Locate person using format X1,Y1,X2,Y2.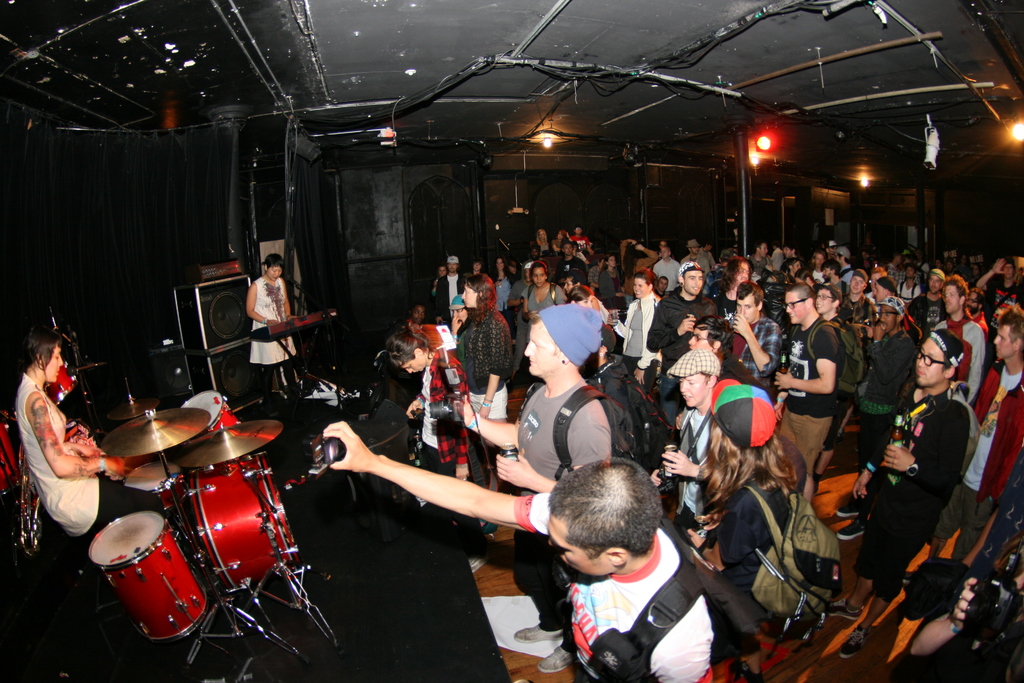
744,237,771,281.
